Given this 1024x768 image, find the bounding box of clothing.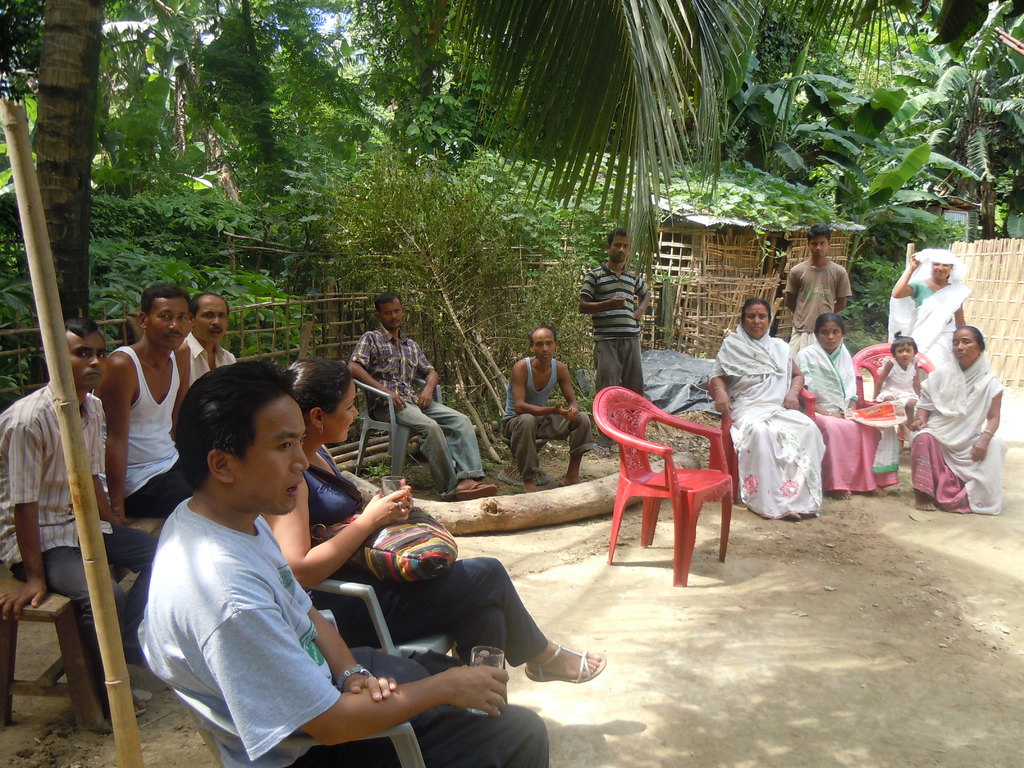
bbox=(779, 257, 854, 338).
